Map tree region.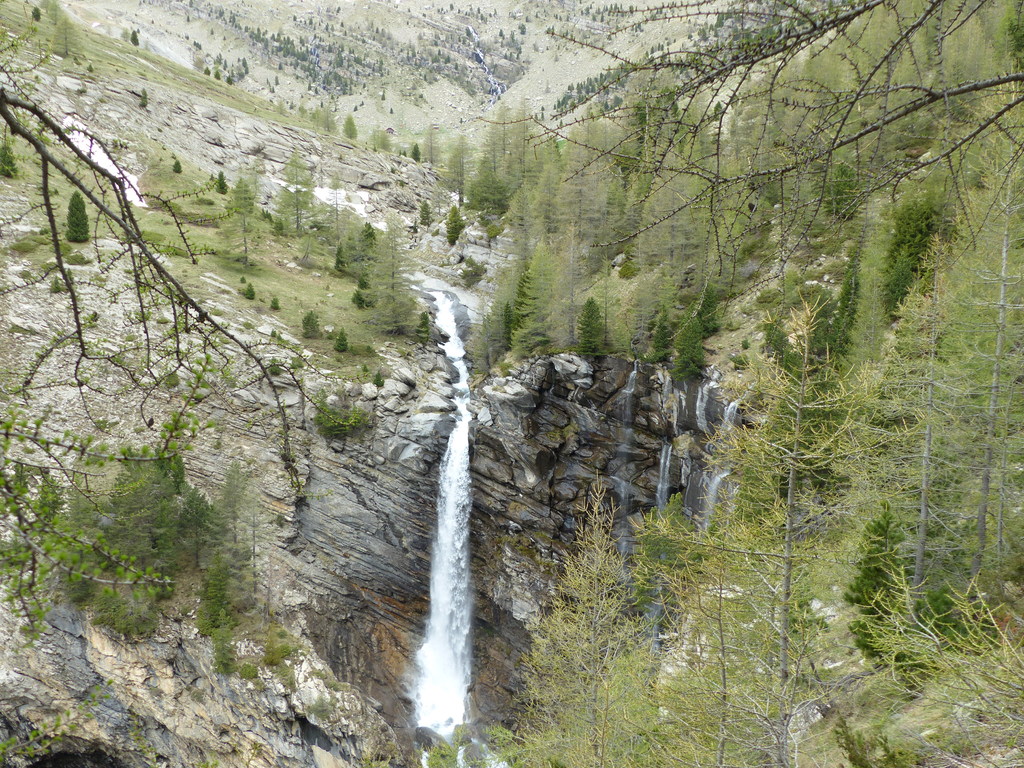
Mapped to x1=369, y1=127, x2=398, y2=154.
